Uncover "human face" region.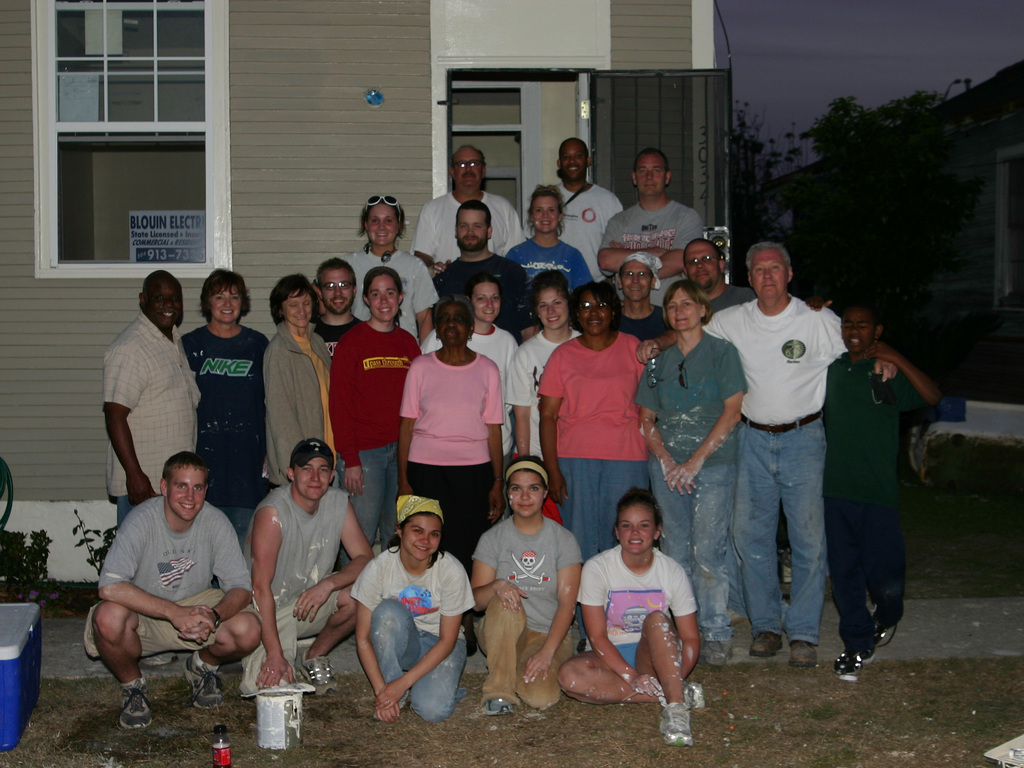
Uncovered: [x1=210, y1=287, x2=240, y2=321].
